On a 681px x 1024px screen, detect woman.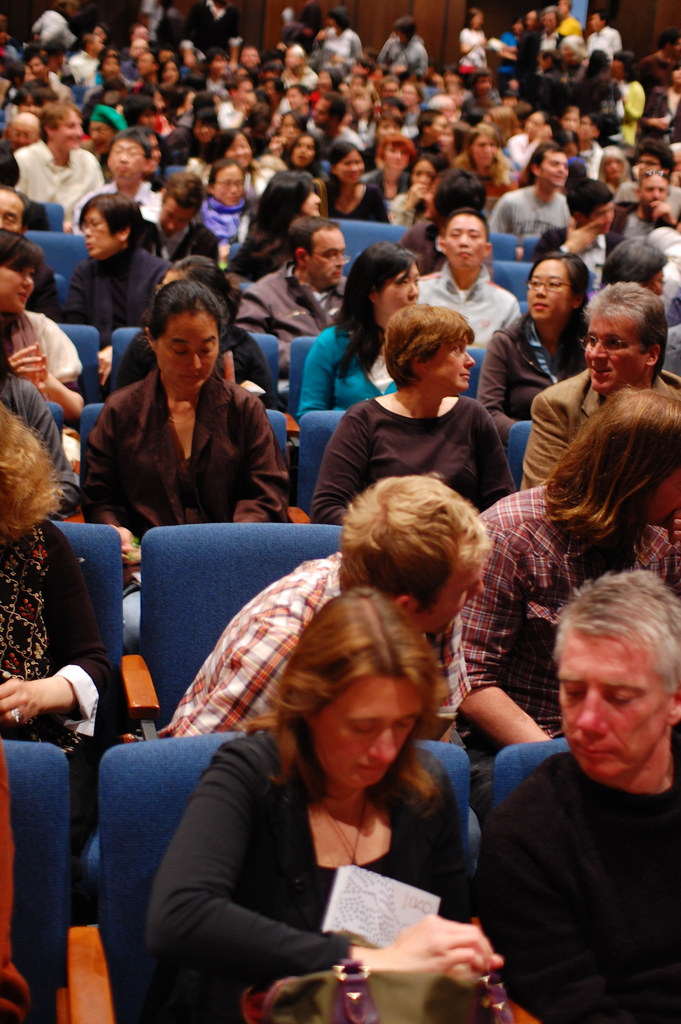
{"x1": 140, "y1": 592, "x2": 499, "y2": 1022}.
